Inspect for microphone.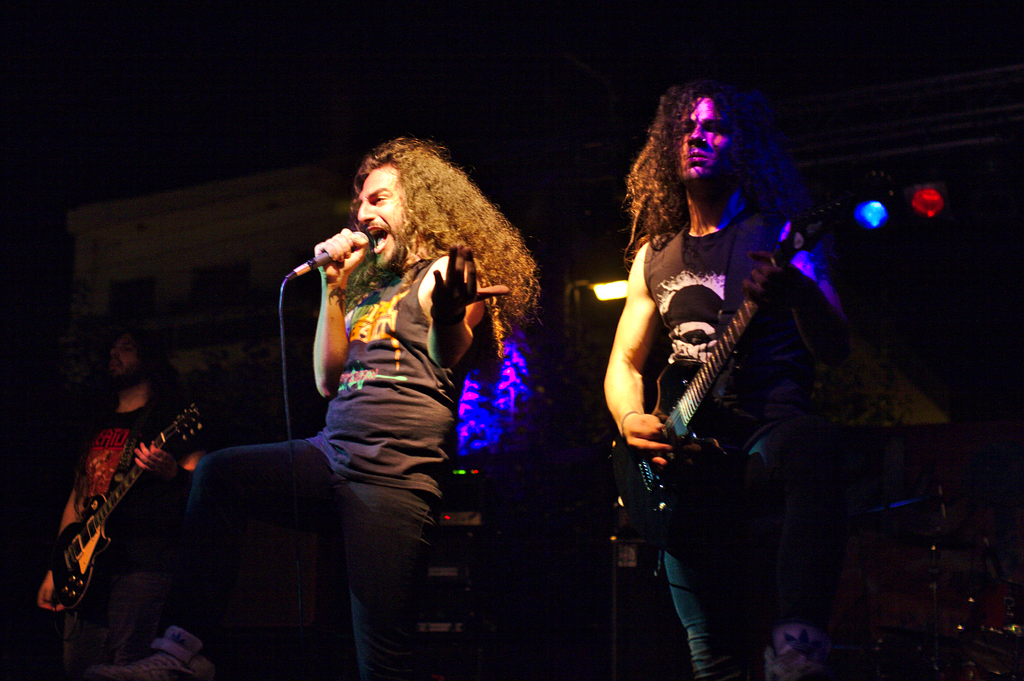
Inspection: locate(291, 223, 368, 309).
